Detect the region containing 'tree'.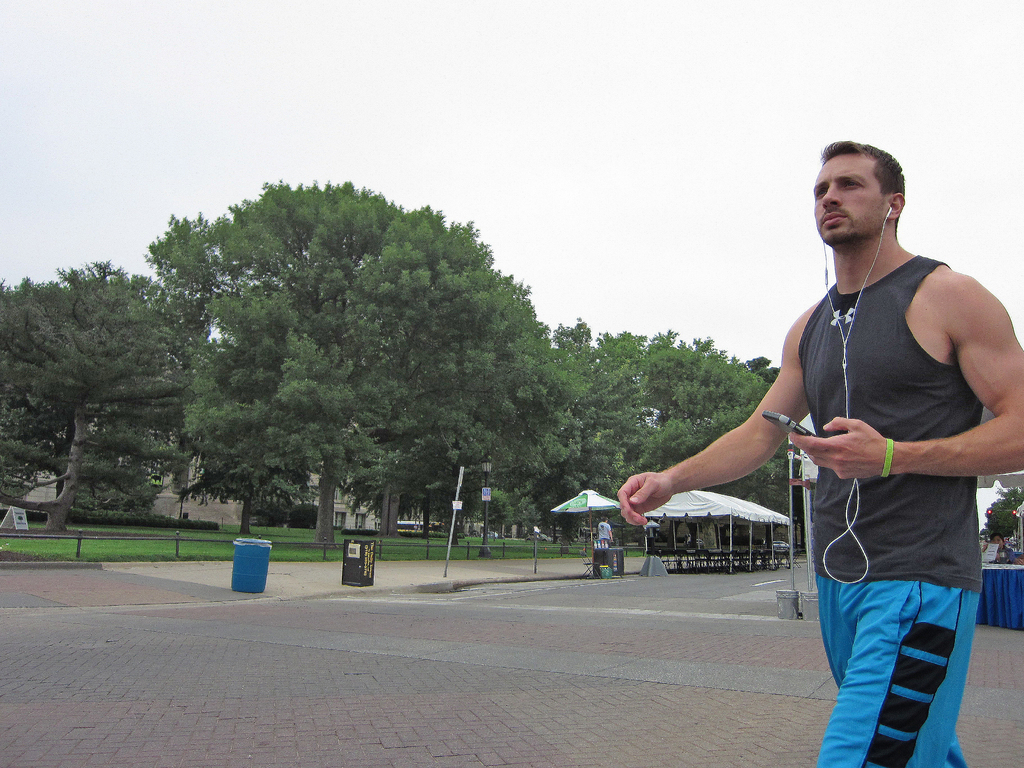
region(519, 321, 793, 543).
